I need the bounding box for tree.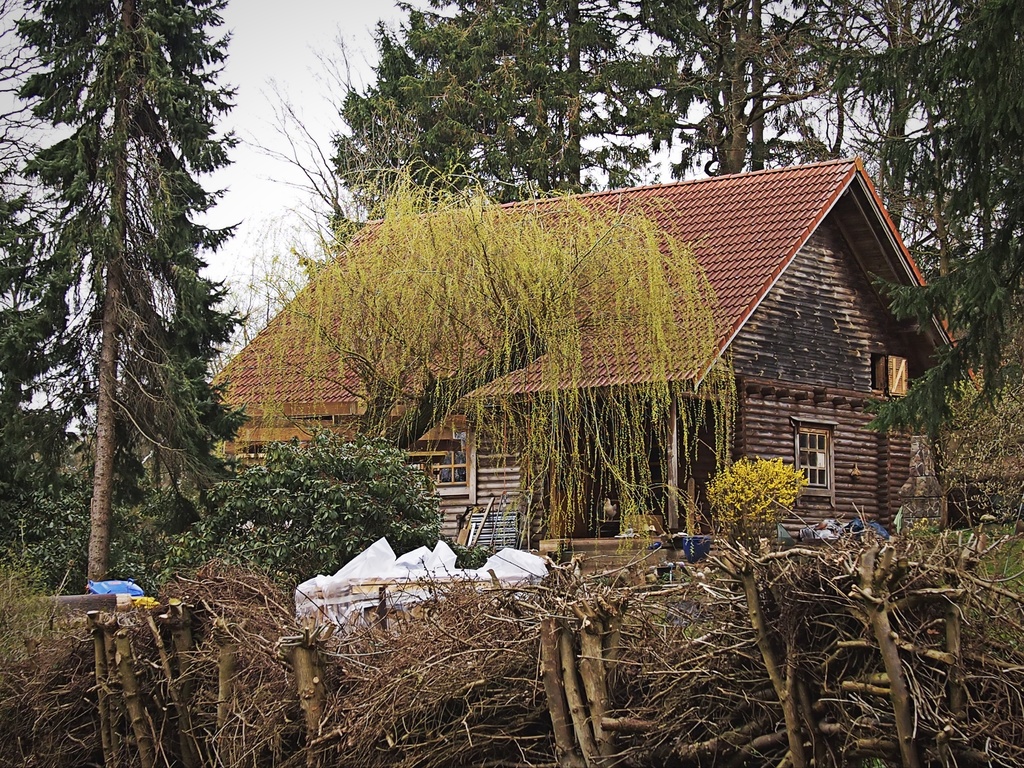
Here it is: locate(20, 1, 260, 584).
